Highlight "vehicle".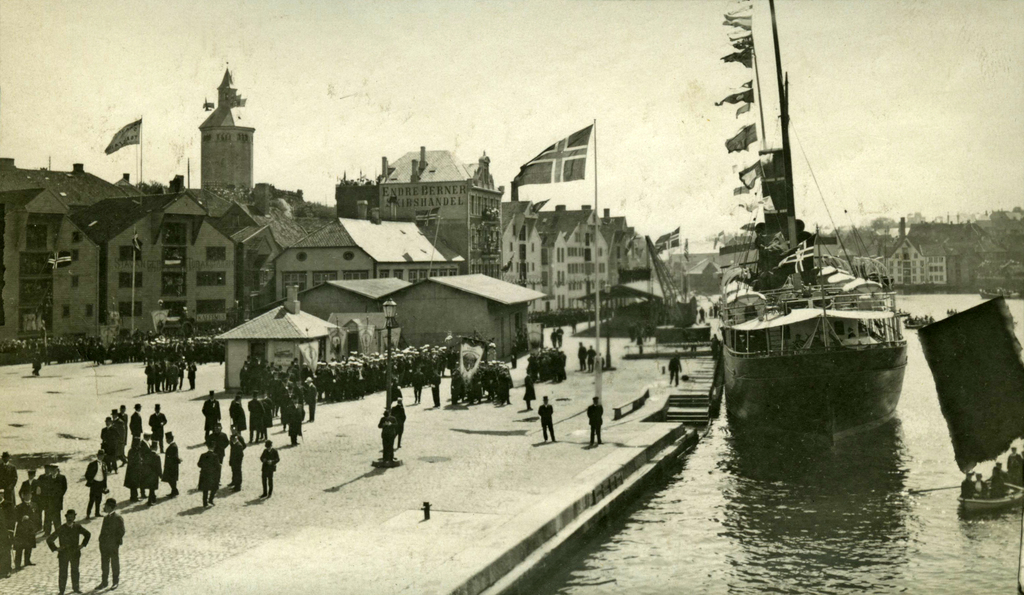
Highlighted region: 687/52/917/453.
